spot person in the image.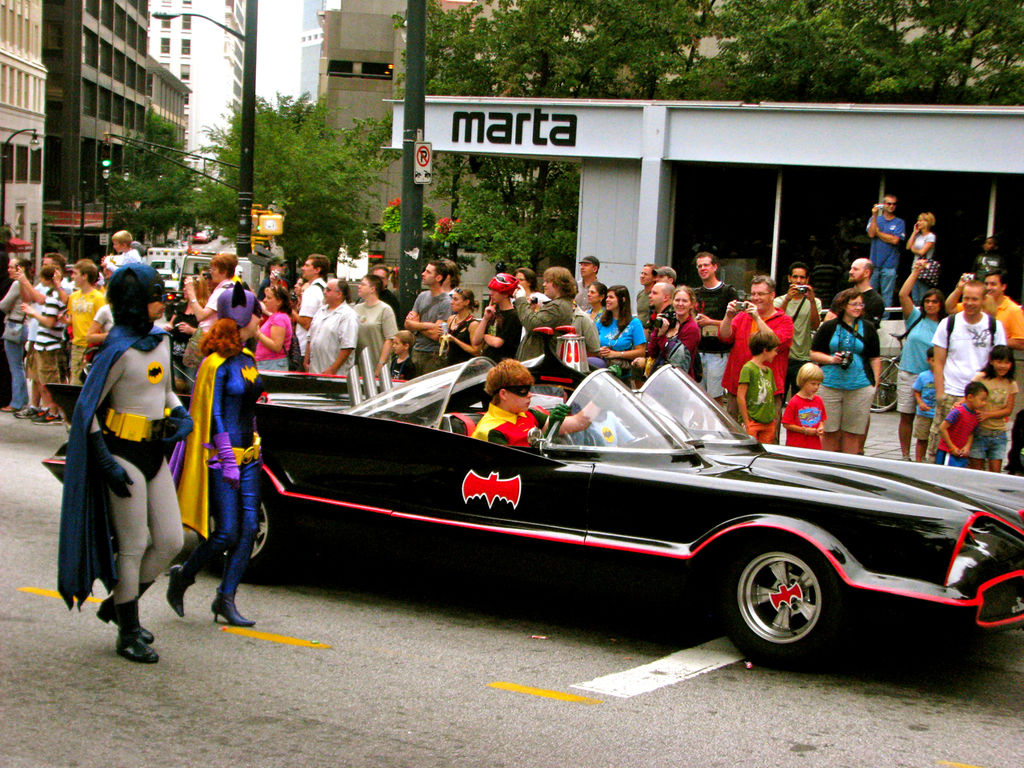
person found at <bbox>772, 262, 820, 406</bbox>.
